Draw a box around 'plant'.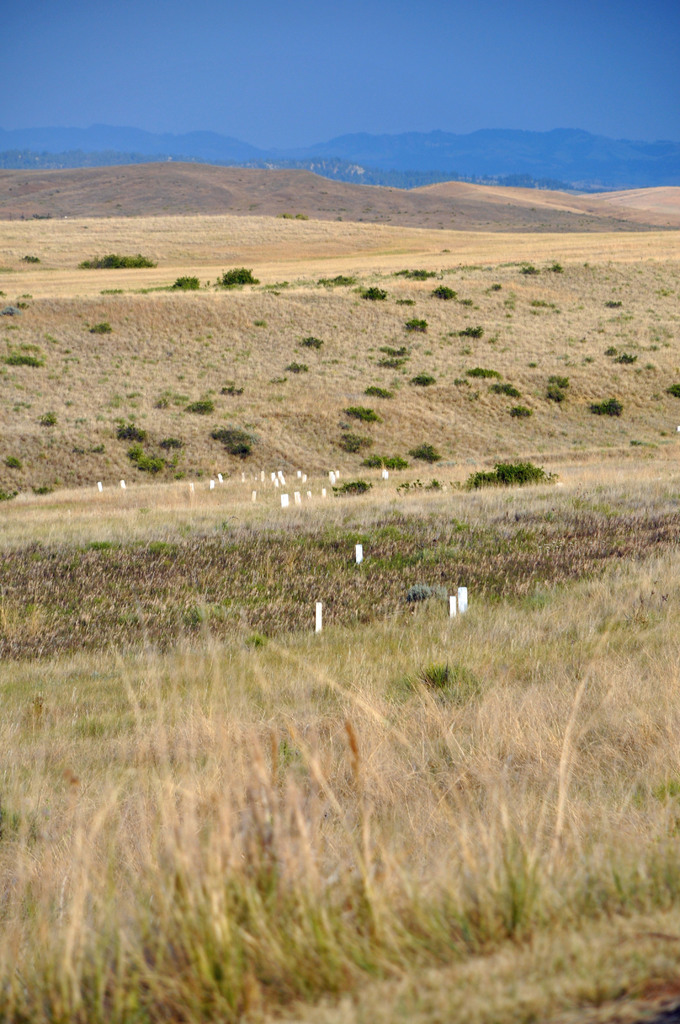
select_region(366, 378, 397, 399).
